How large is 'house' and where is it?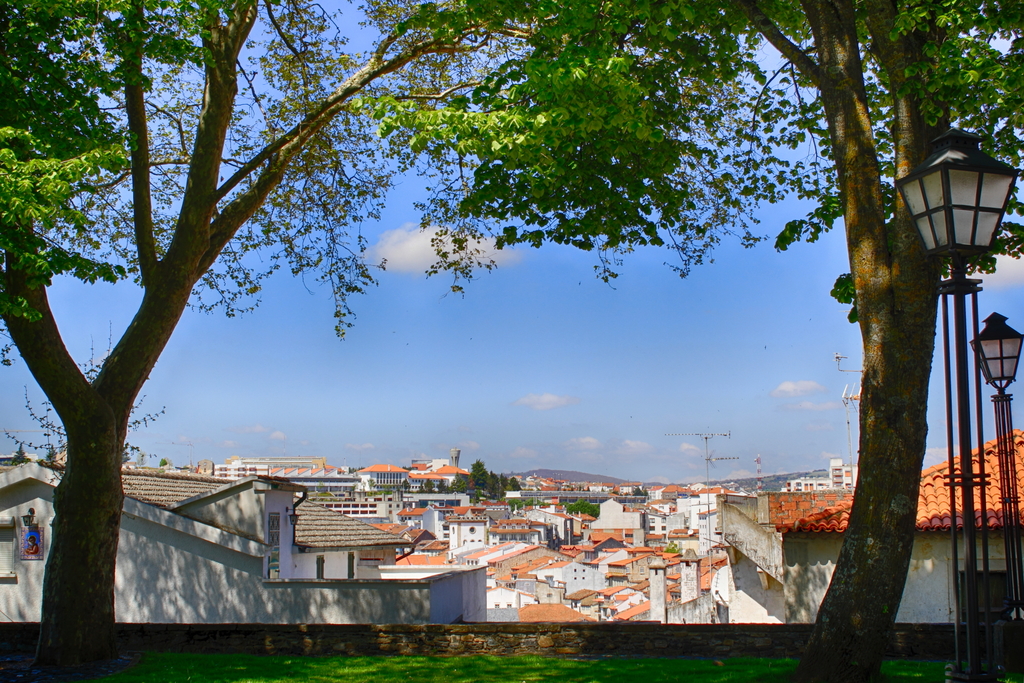
Bounding box: x1=355, y1=456, x2=477, y2=494.
